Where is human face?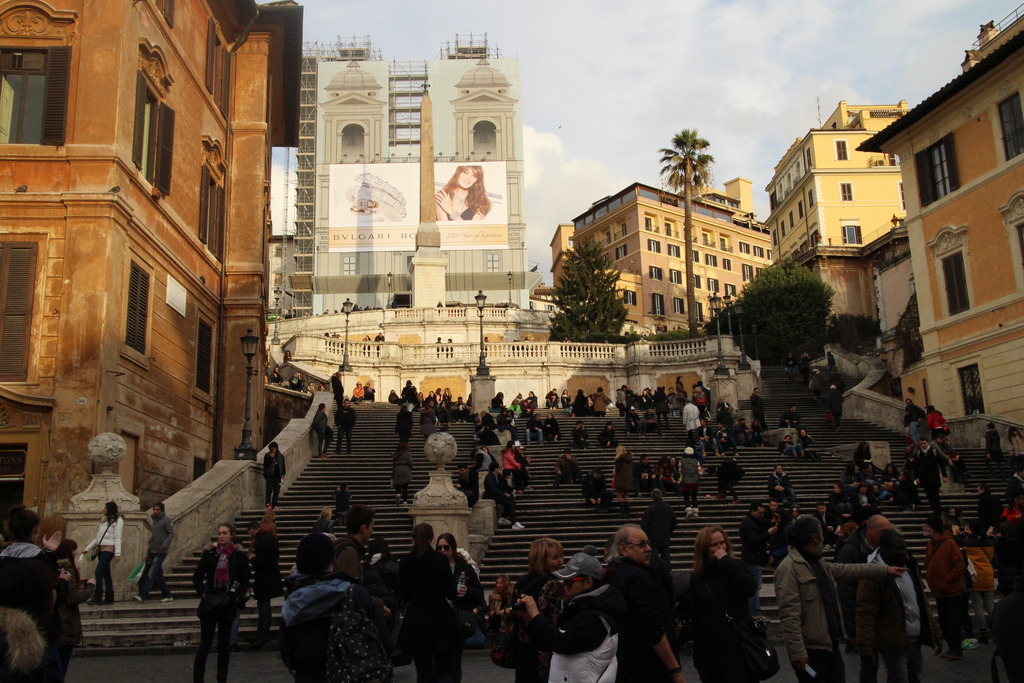
(x1=626, y1=528, x2=652, y2=562).
